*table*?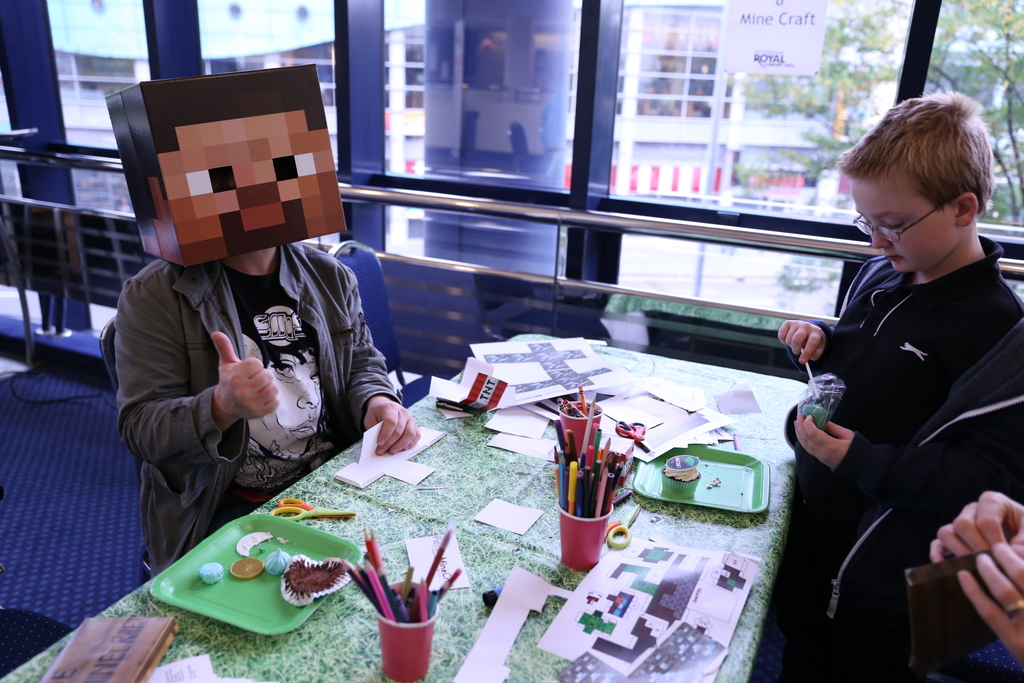
123, 276, 931, 668
